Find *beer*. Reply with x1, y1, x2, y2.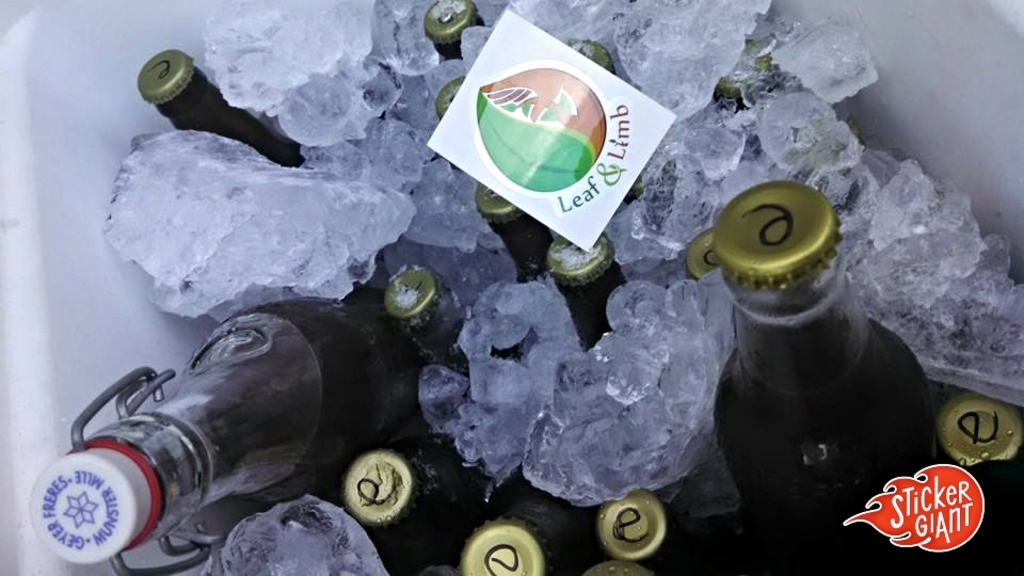
311, 429, 485, 560.
